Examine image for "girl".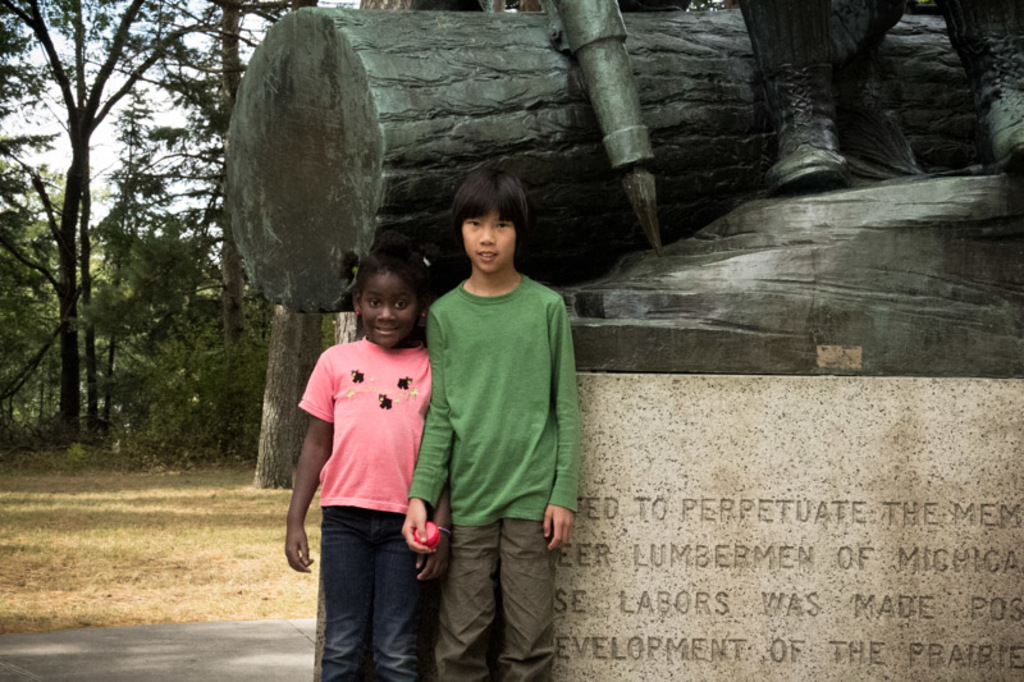
Examination result: [283, 242, 452, 681].
